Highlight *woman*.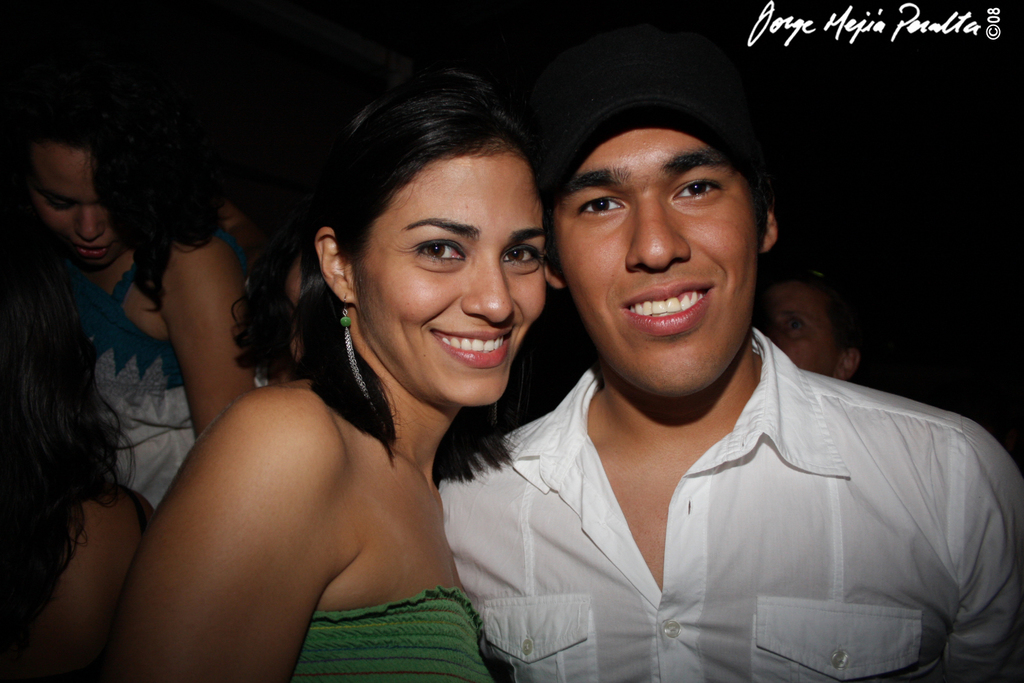
Highlighted region: crop(774, 255, 864, 391).
